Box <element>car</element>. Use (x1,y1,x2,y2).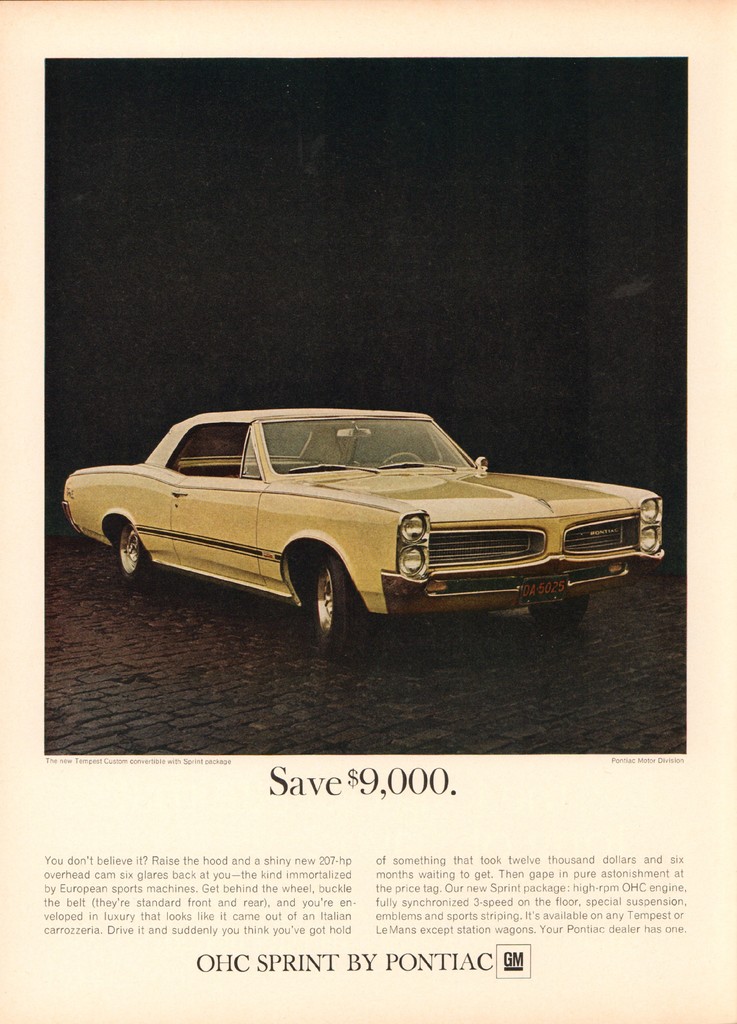
(63,401,665,639).
